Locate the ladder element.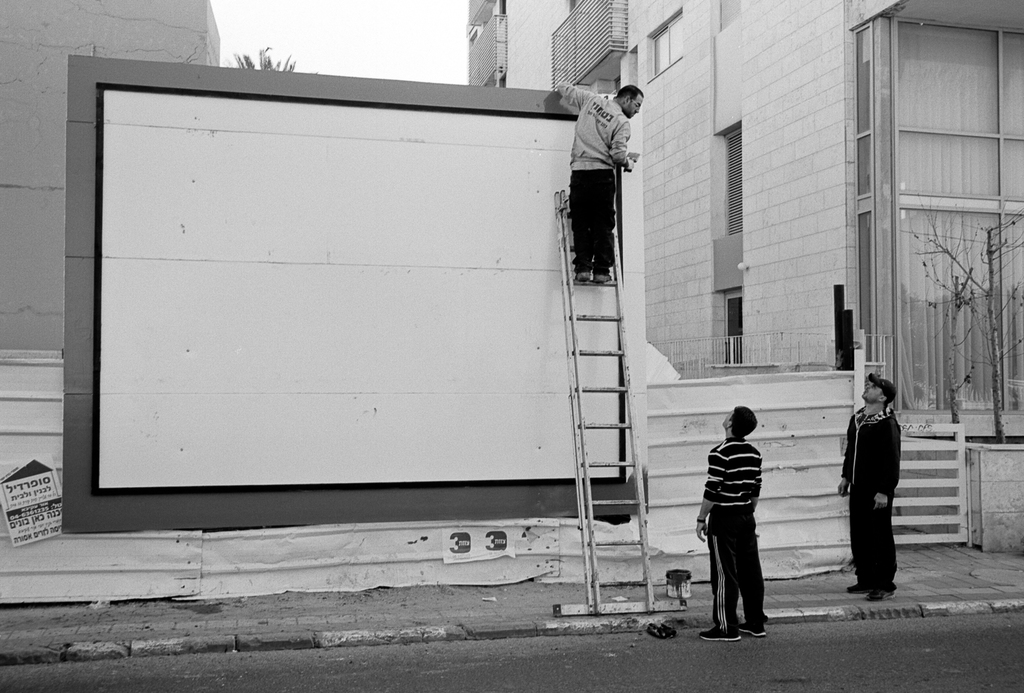
Element bbox: select_region(554, 190, 659, 612).
